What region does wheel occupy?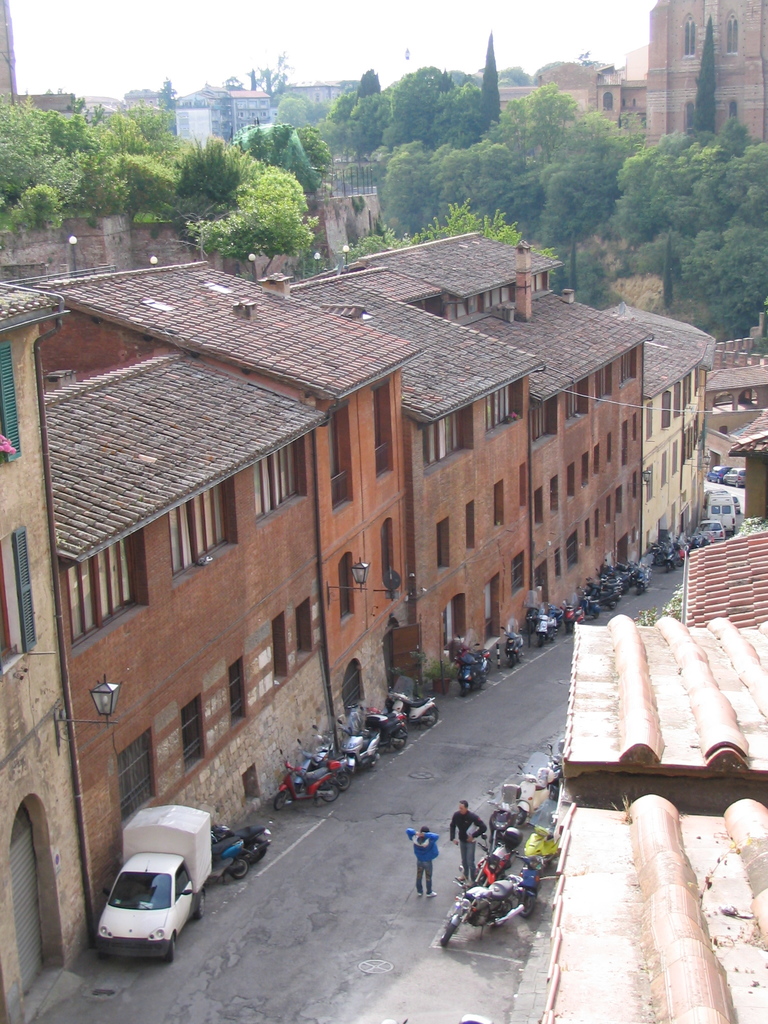
516/811/527/825.
